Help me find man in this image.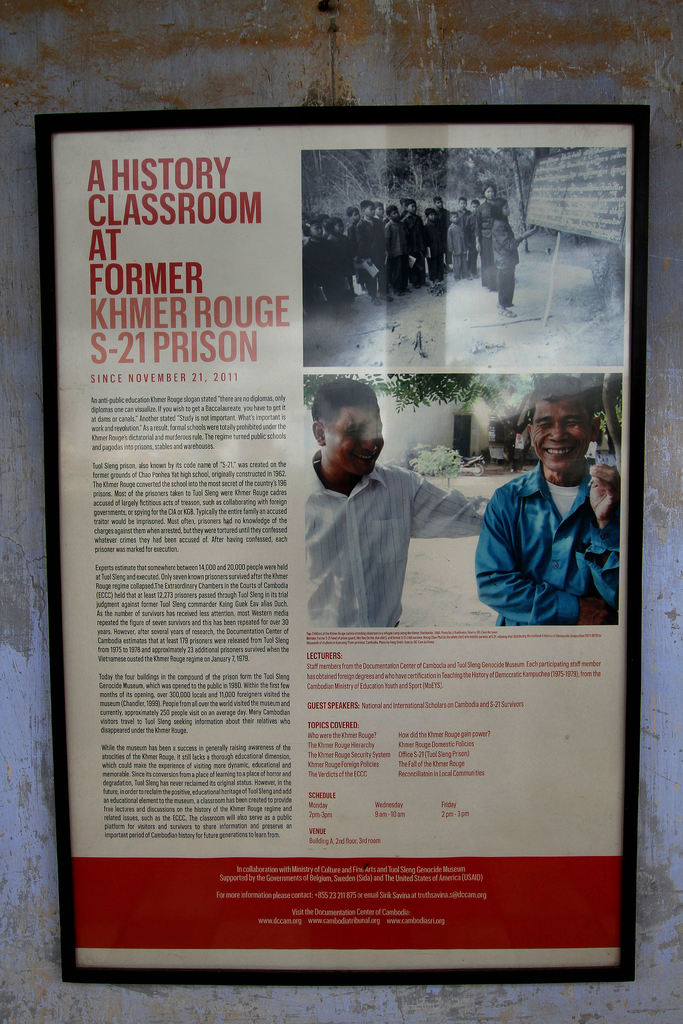
Found it: <region>302, 376, 490, 627</region>.
